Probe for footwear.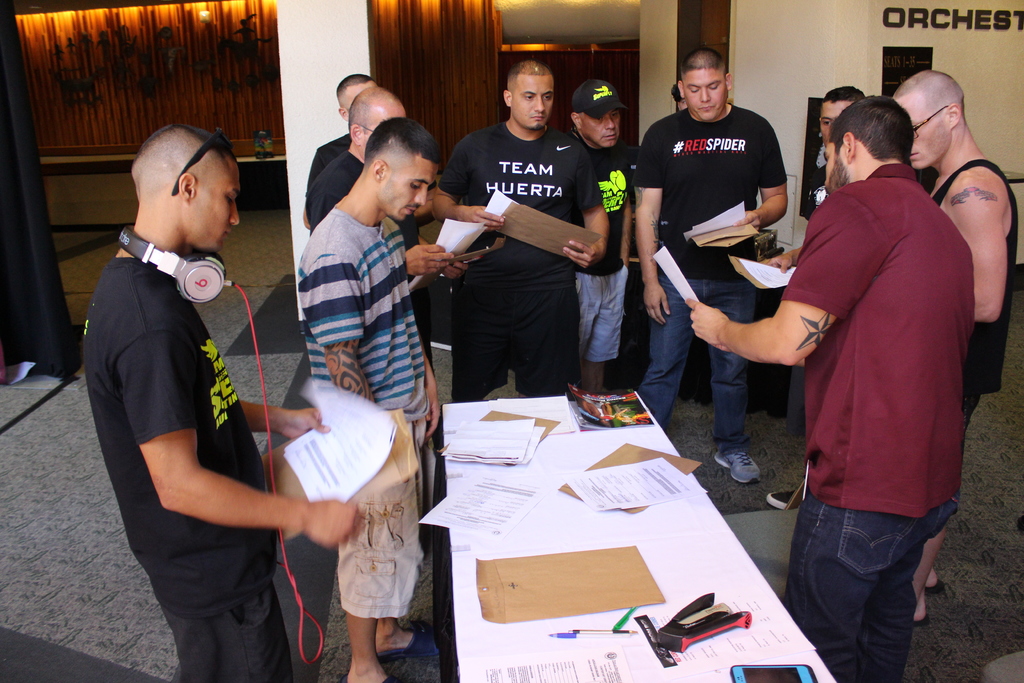
Probe result: region(719, 449, 761, 482).
